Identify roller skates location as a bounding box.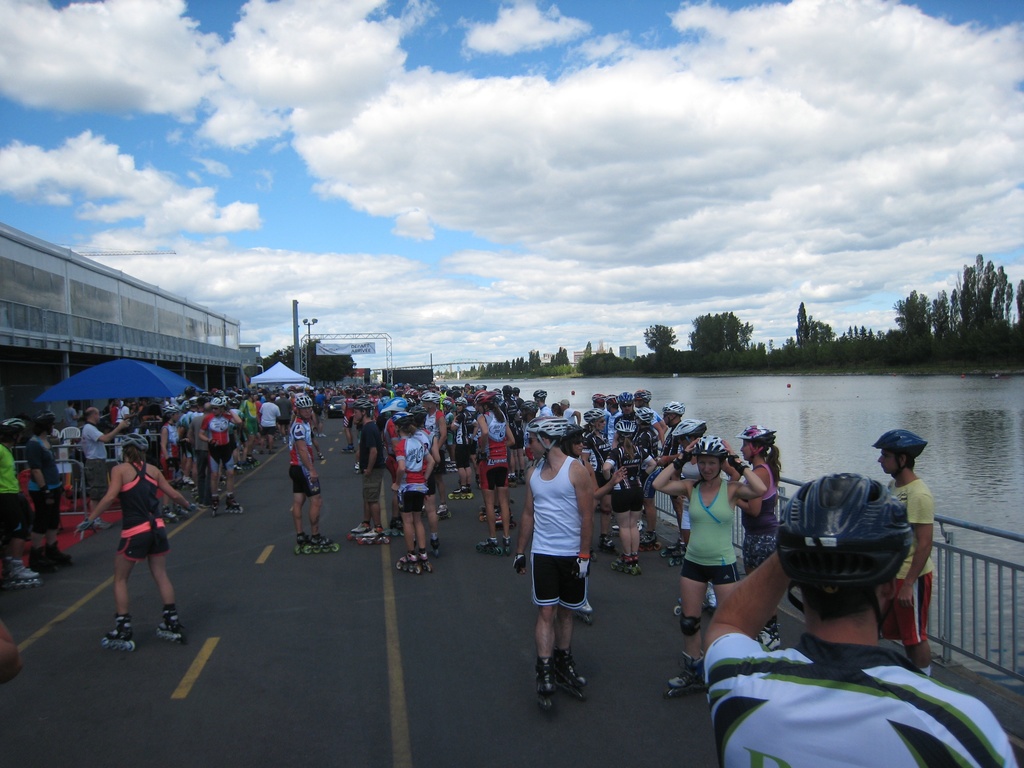
{"x1": 672, "y1": 598, "x2": 687, "y2": 615}.
